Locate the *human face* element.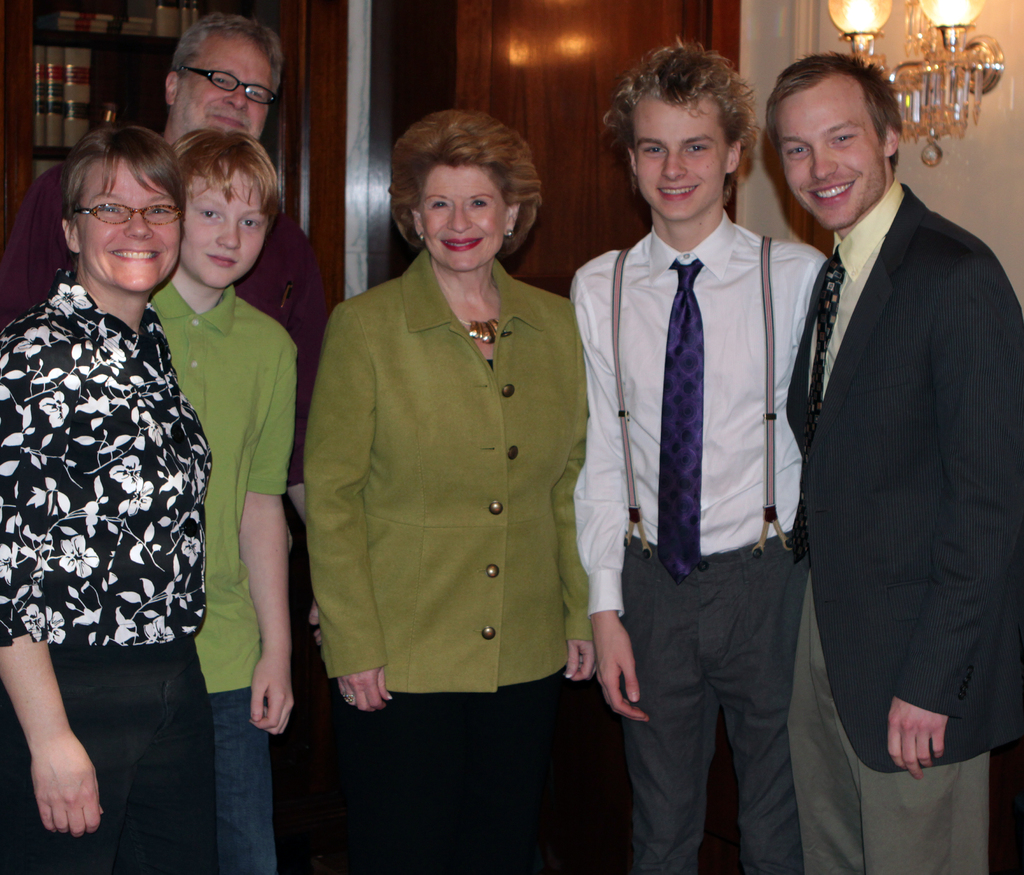
Element bbox: region(639, 89, 724, 225).
